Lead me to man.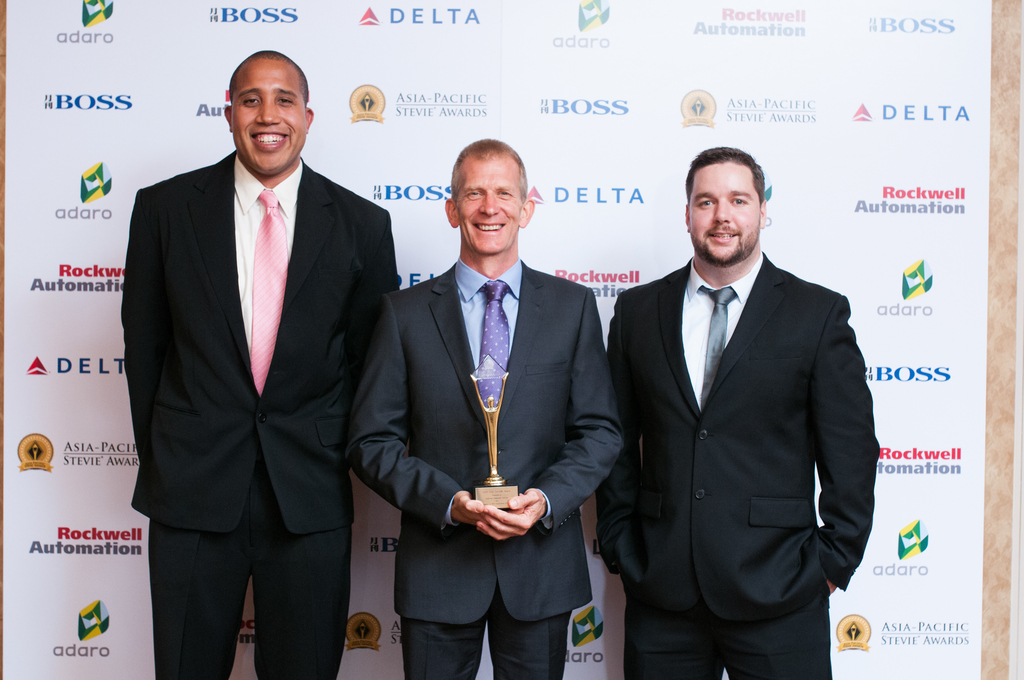
Lead to bbox=[595, 133, 885, 675].
